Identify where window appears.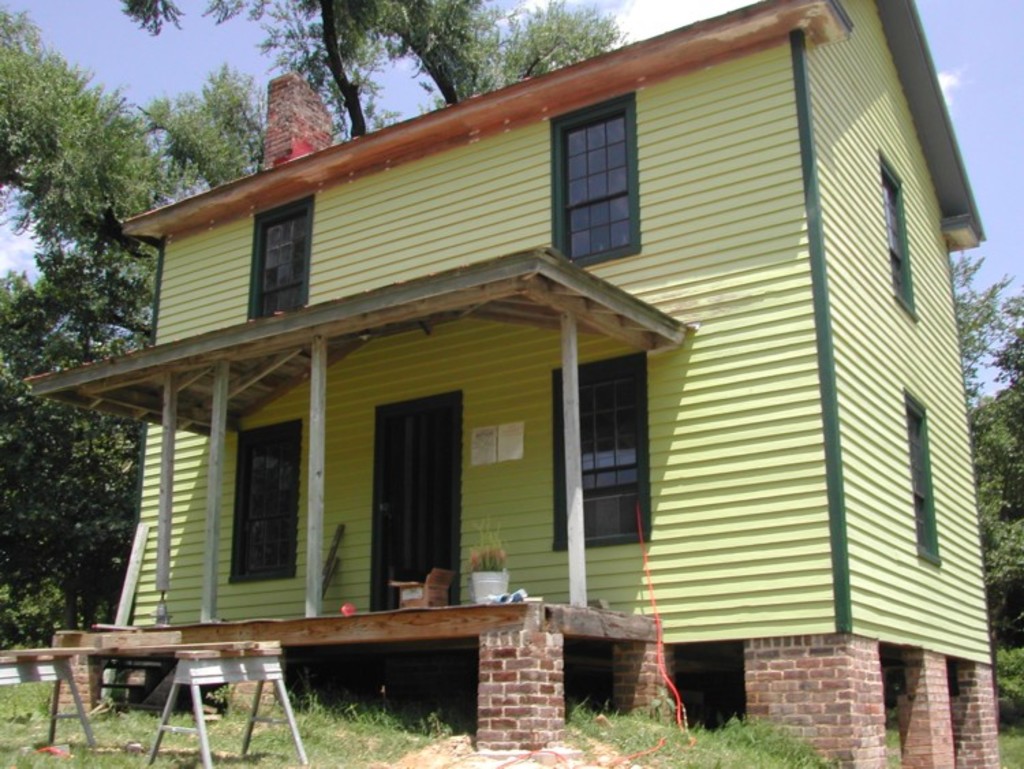
Appears at select_region(229, 414, 304, 586).
